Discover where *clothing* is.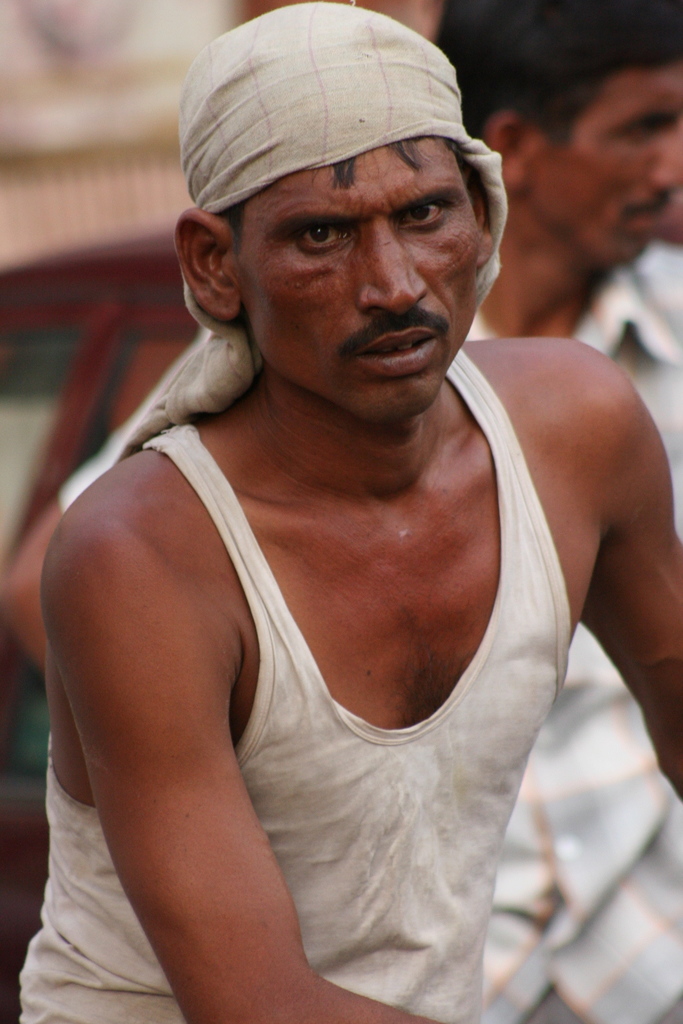
Discovered at rect(59, 246, 682, 1023).
